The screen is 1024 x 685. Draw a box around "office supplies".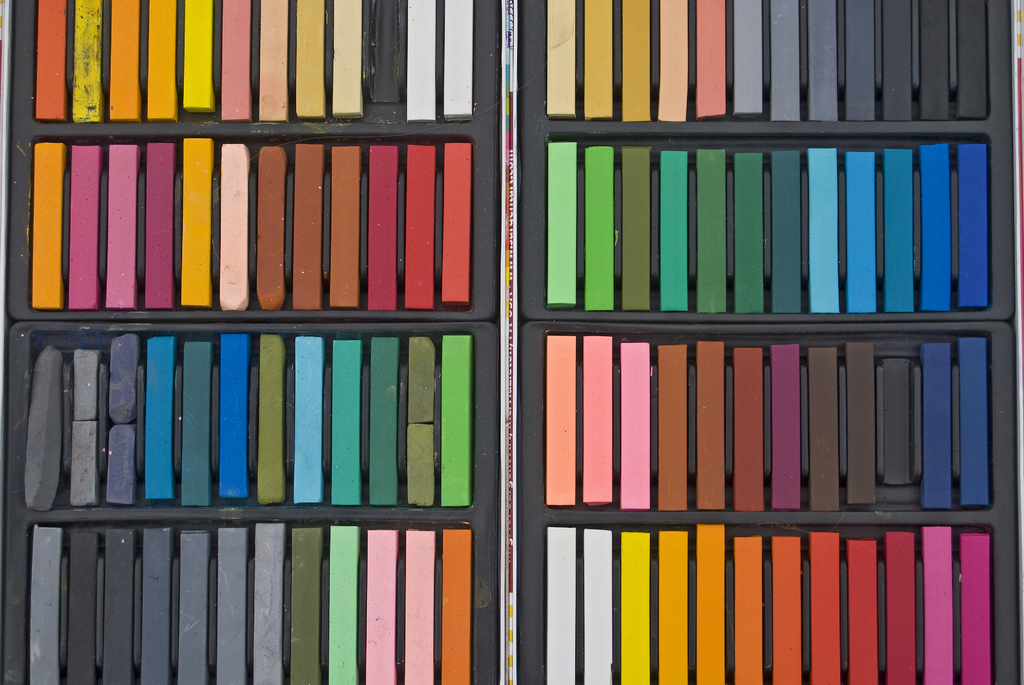
[x1=66, y1=141, x2=100, y2=310].
